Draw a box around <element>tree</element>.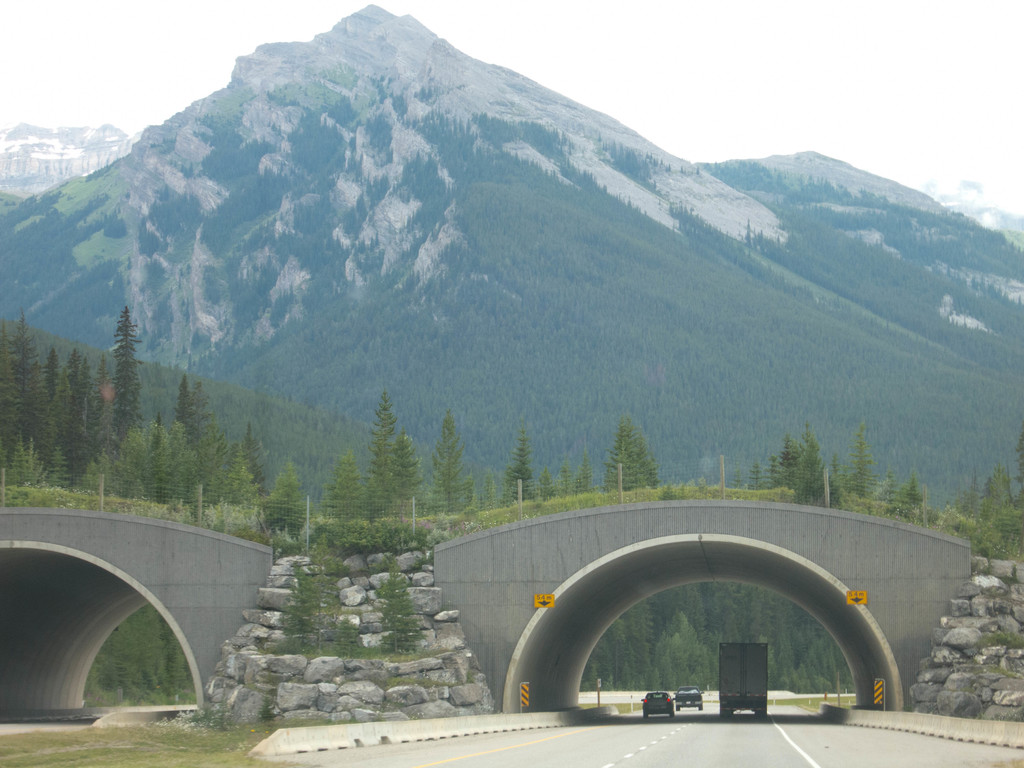
[x1=842, y1=426, x2=877, y2=501].
